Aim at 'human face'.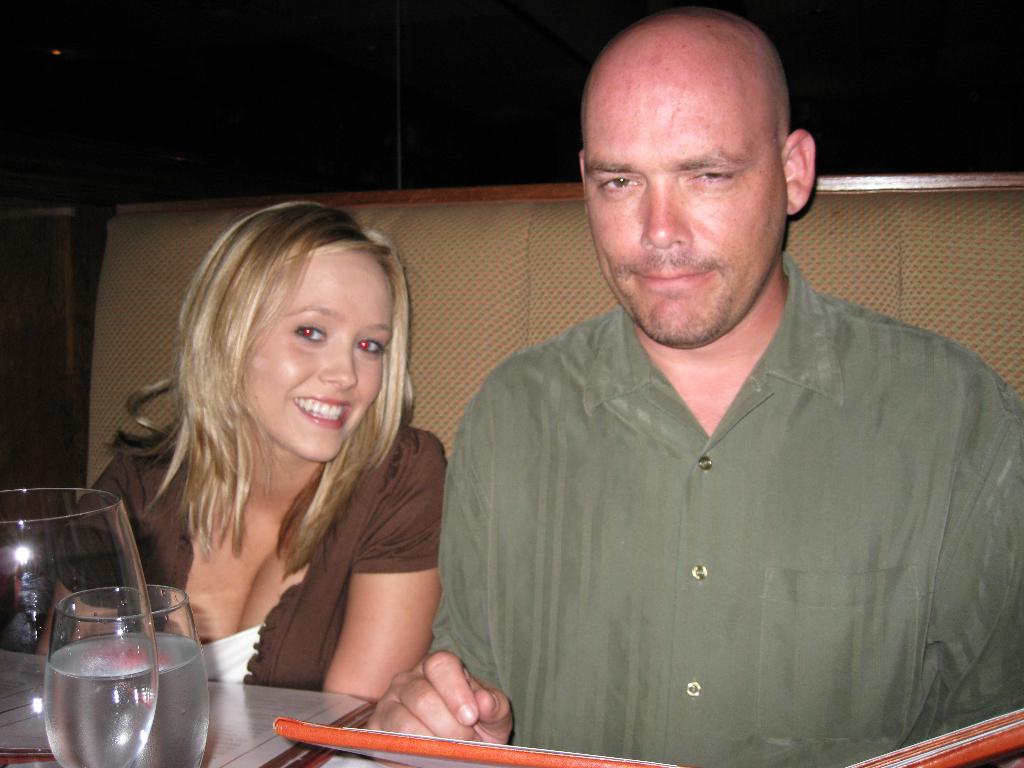
Aimed at (left=240, top=248, right=391, bottom=458).
